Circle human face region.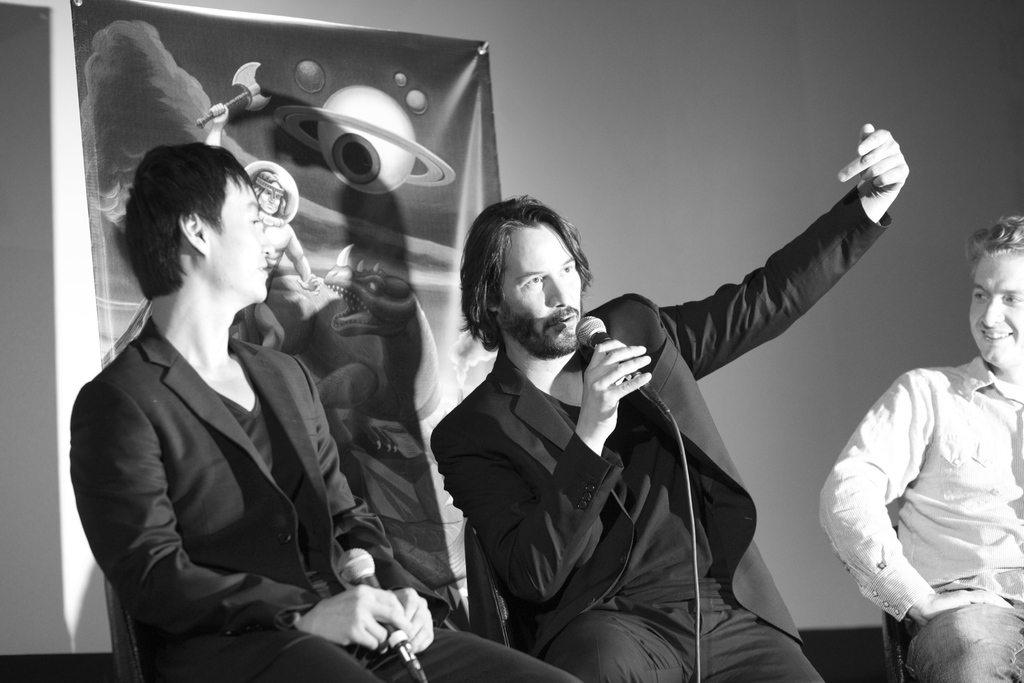
Region: left=497, top=222, right=584, bottom=357.
